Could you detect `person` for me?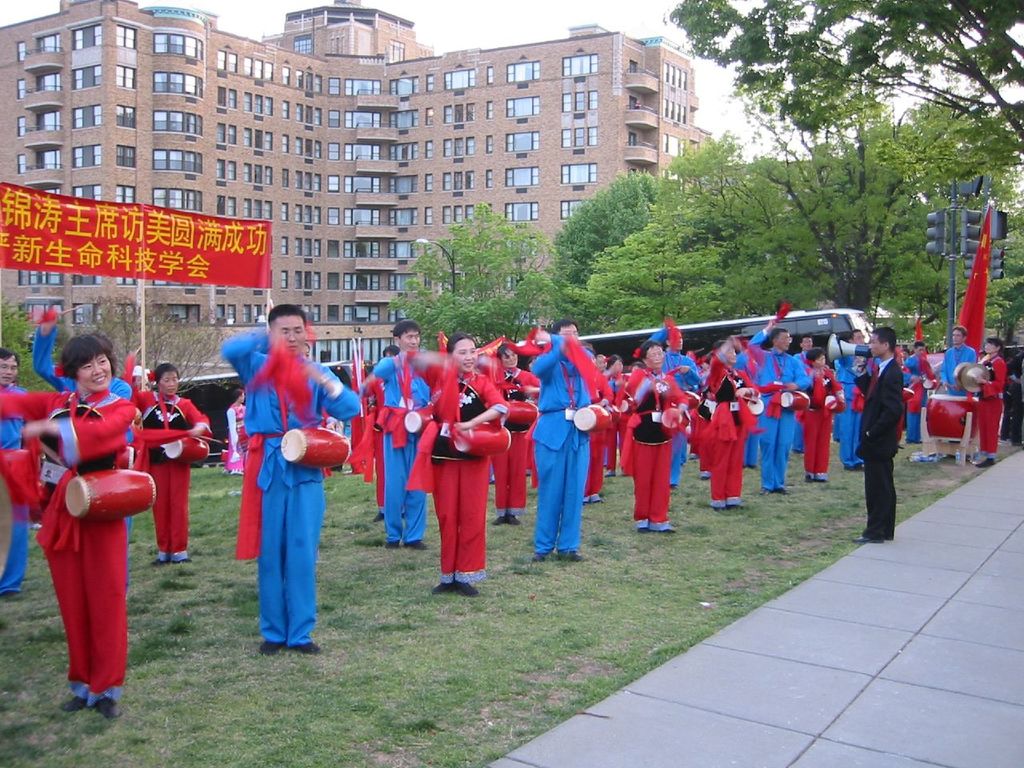
Detection result: region(402, 334, 513, 598).
